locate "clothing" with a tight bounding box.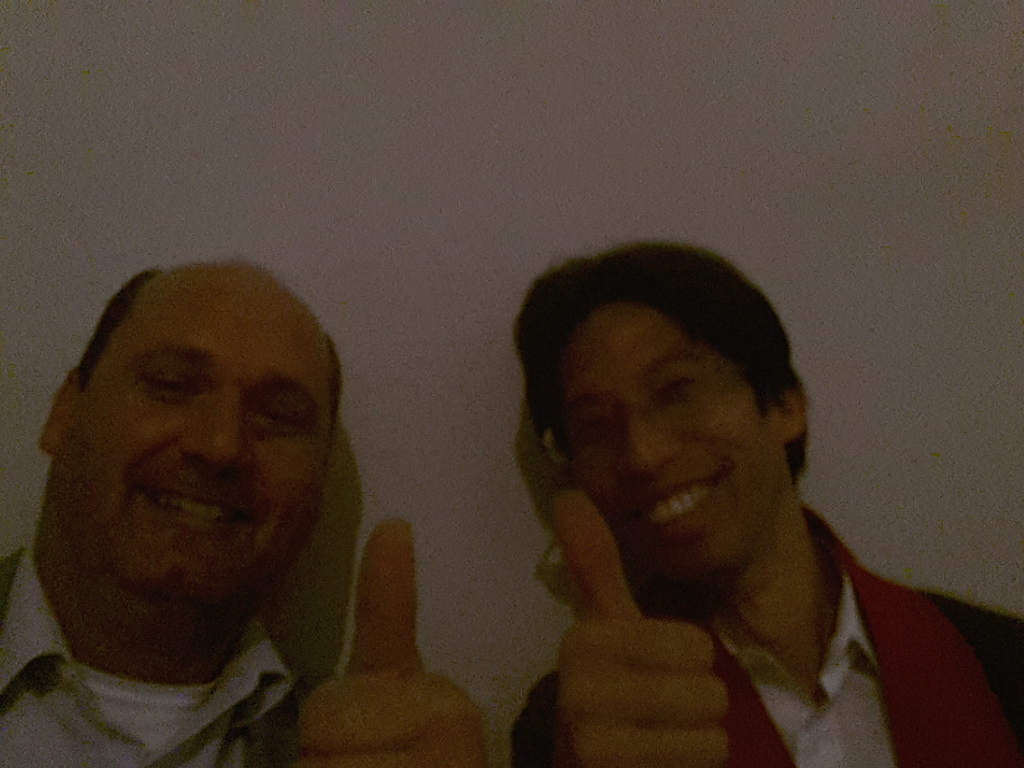
489, 488, 1023, 767.
